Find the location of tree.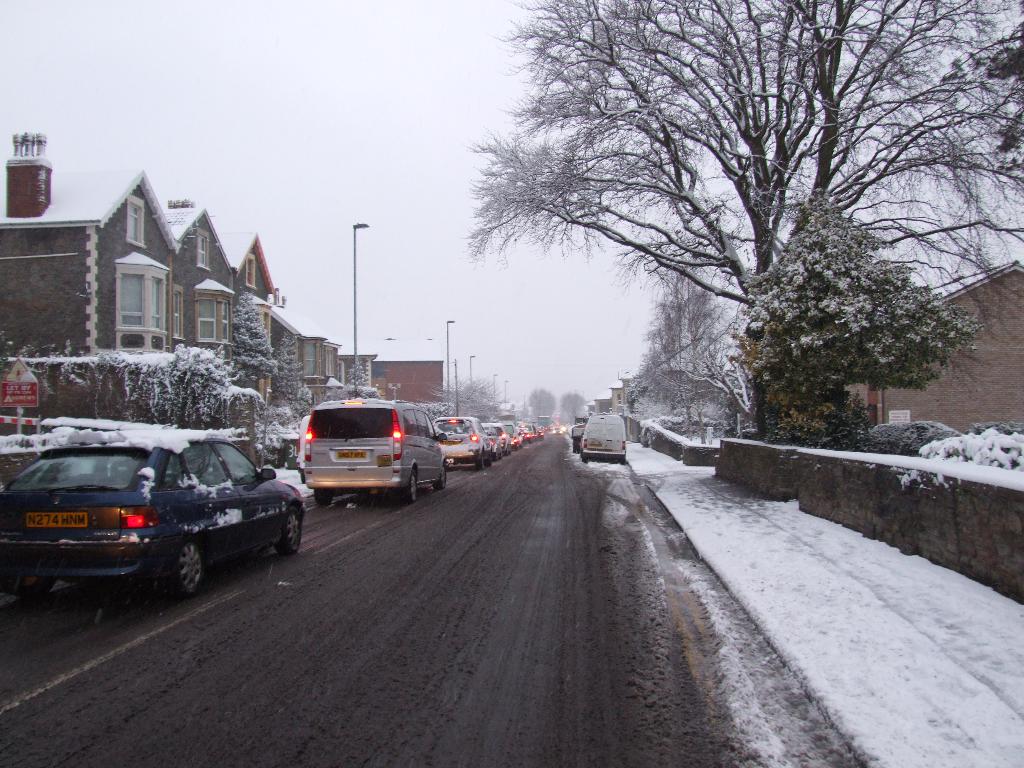
Location: detection(273, 333, 317, 415).
